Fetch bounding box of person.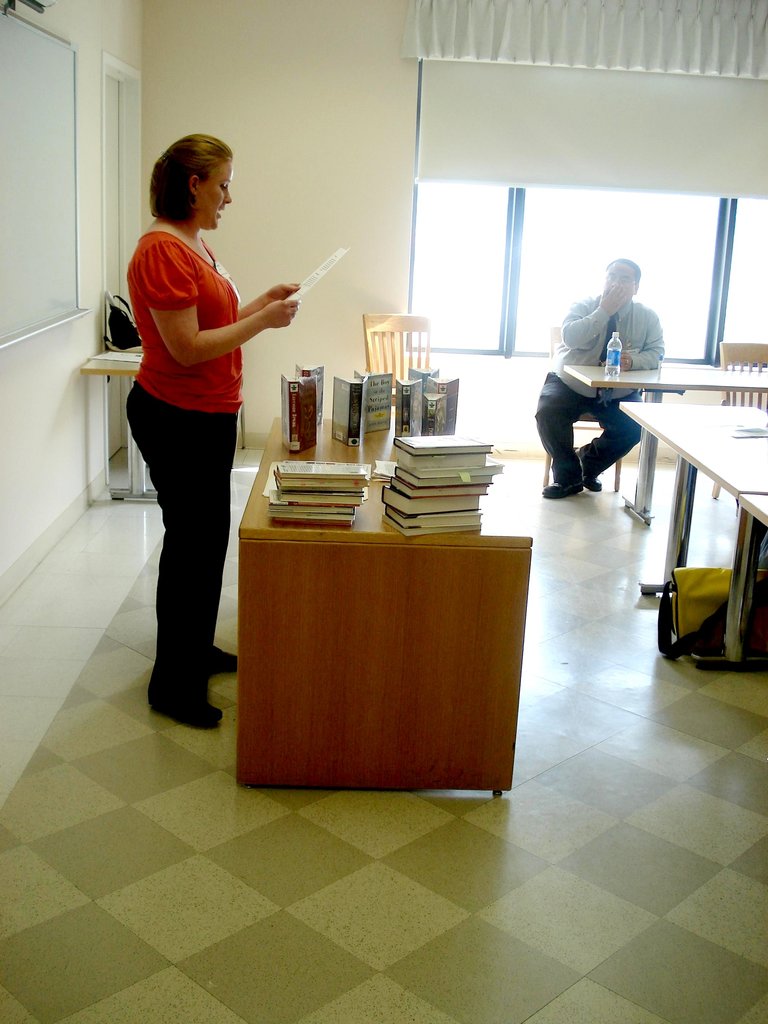
Bbox: (129,131,295,731).
